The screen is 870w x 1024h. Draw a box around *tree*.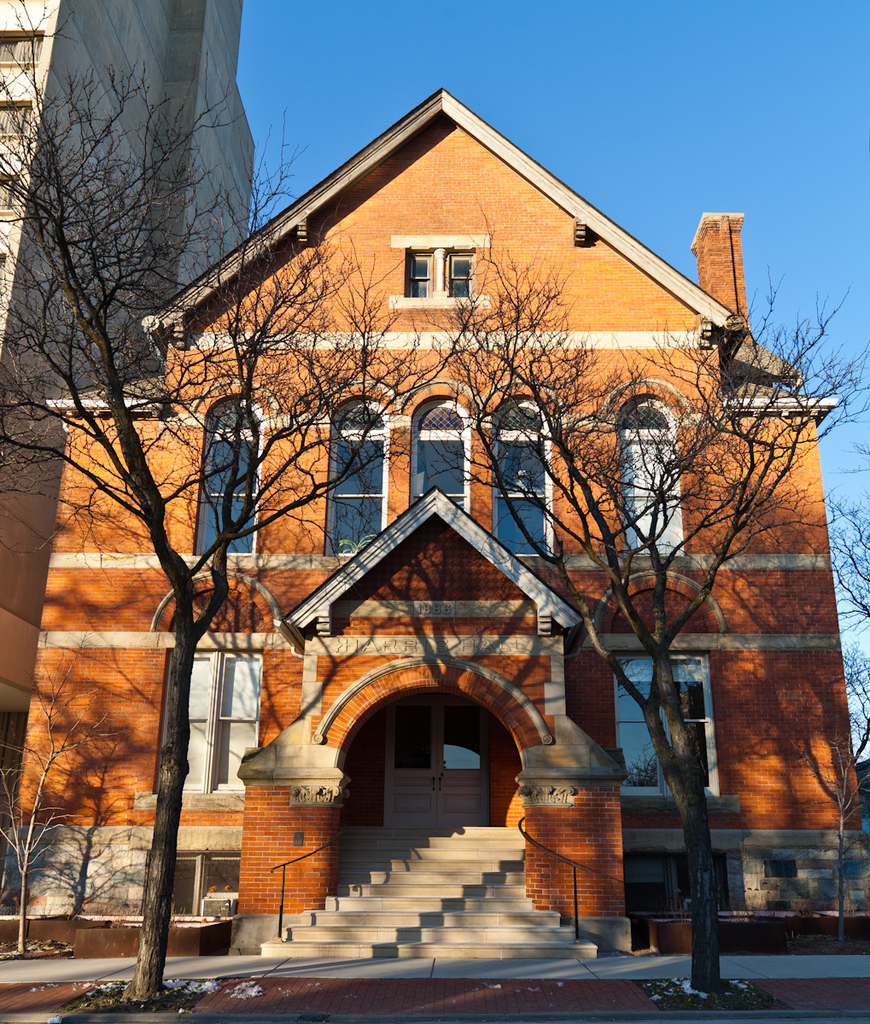
[803,469,869,744].
